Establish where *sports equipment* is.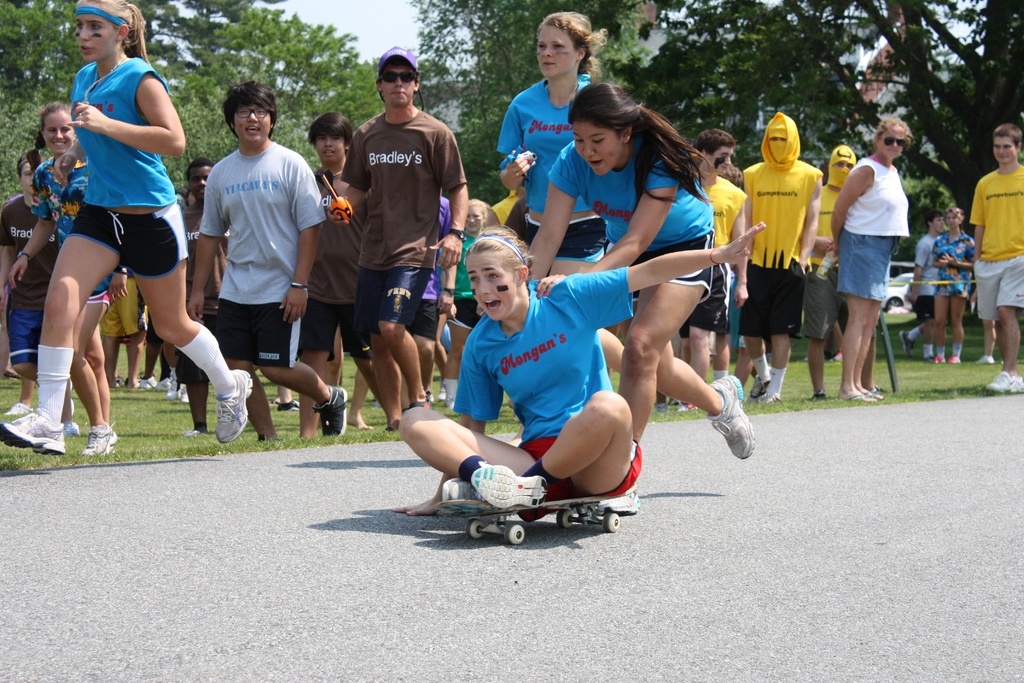
Established at detection(703, 374, 757, 461).
